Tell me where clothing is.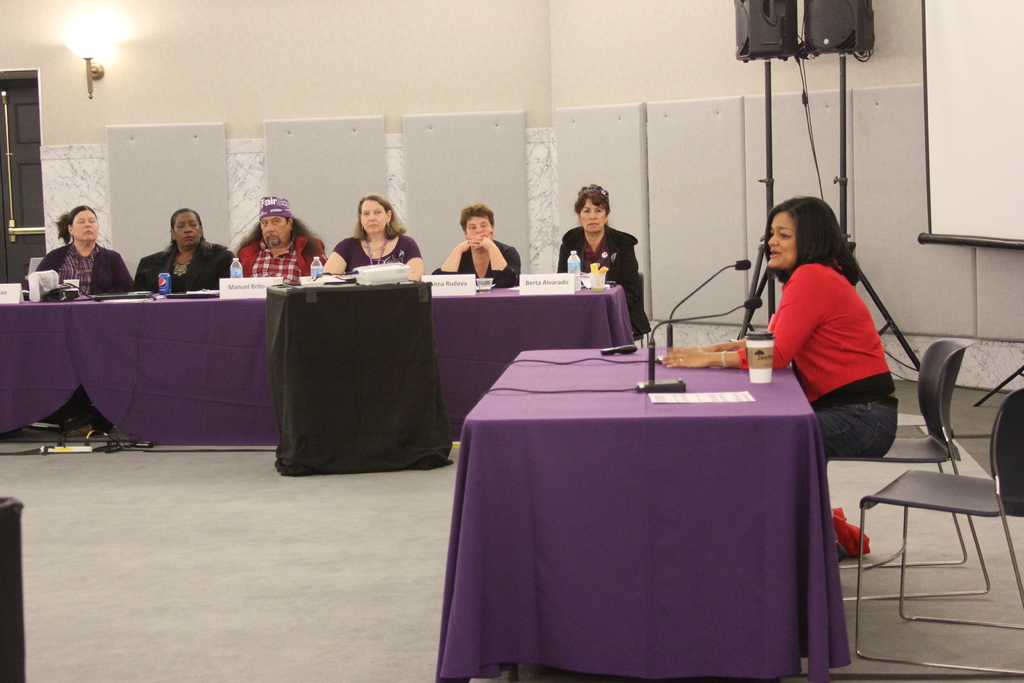
clothing is at 732, 265, 899, 484.
